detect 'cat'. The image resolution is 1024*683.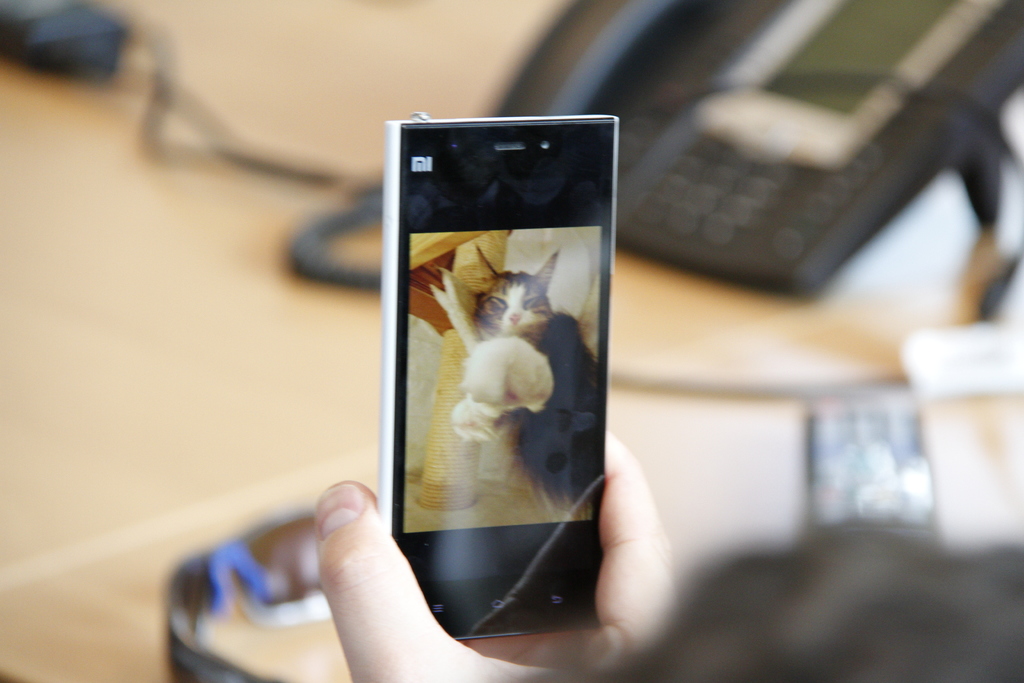
select_region(471, 243, 601, 522).
